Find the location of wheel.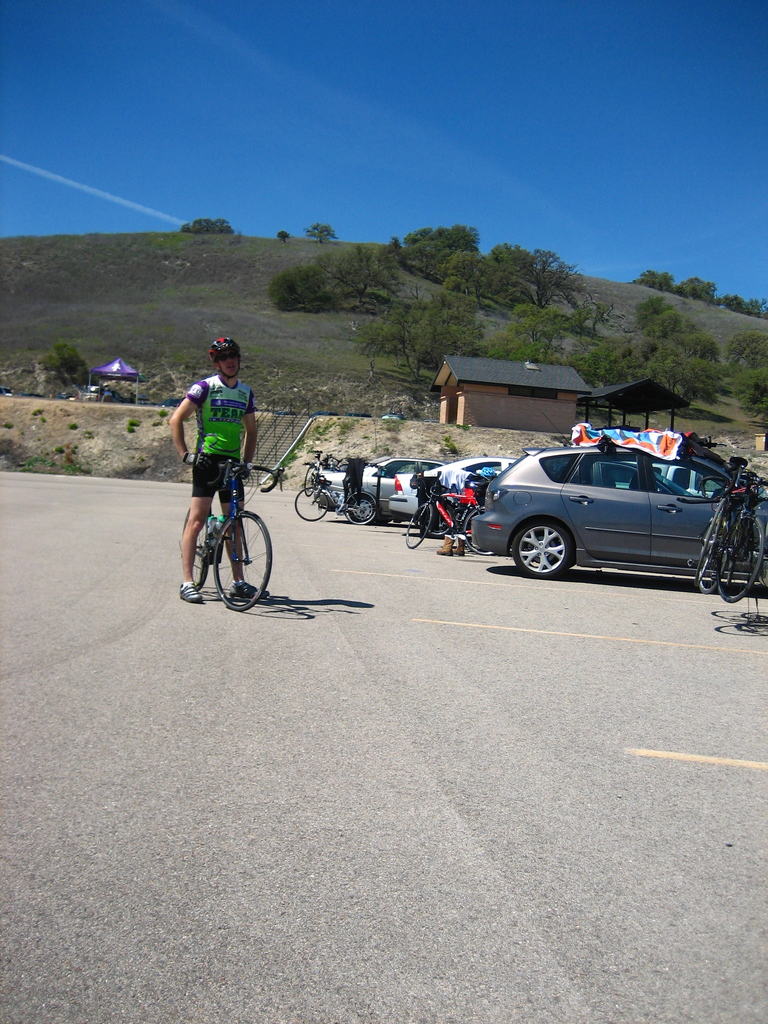
Location: Rect(212, 512, 272, 610).
